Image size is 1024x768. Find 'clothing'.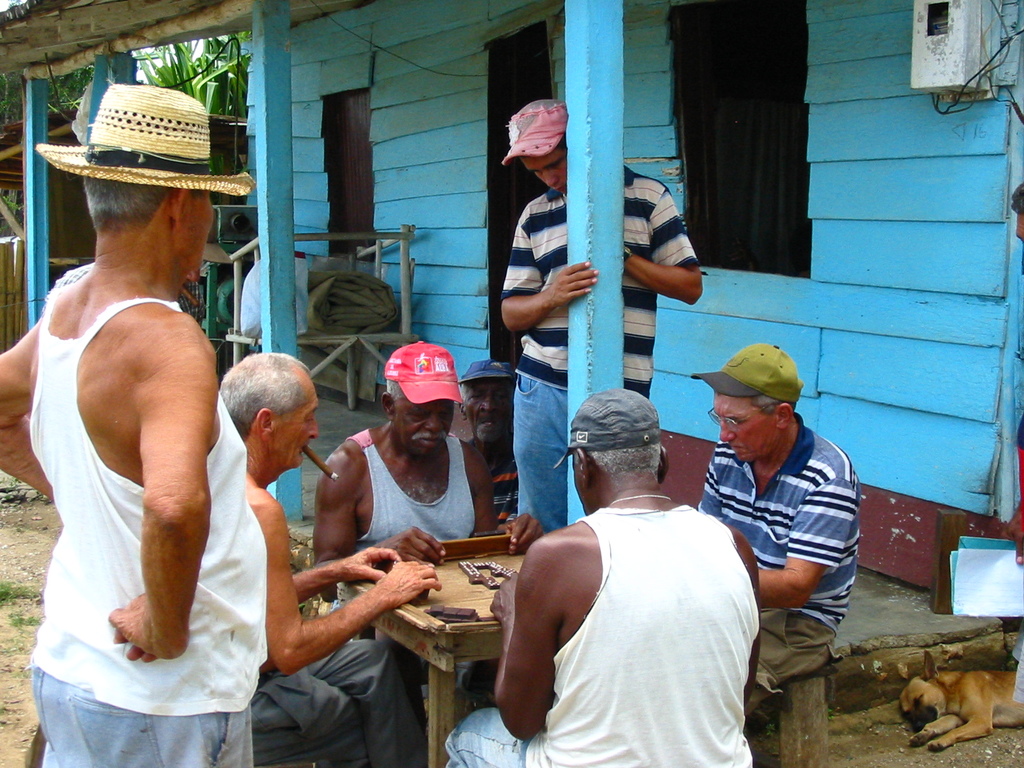
{"left": 508, "top": 472, "right": 756, "bottom": 749}.
